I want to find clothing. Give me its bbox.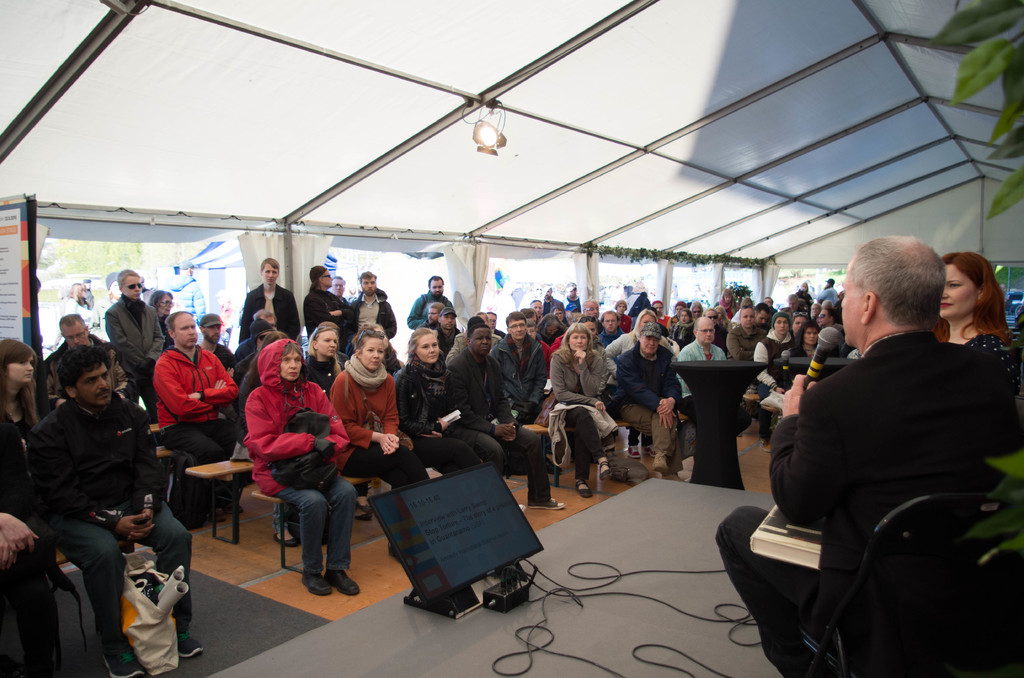
locate(303, 285, 355, 350).
